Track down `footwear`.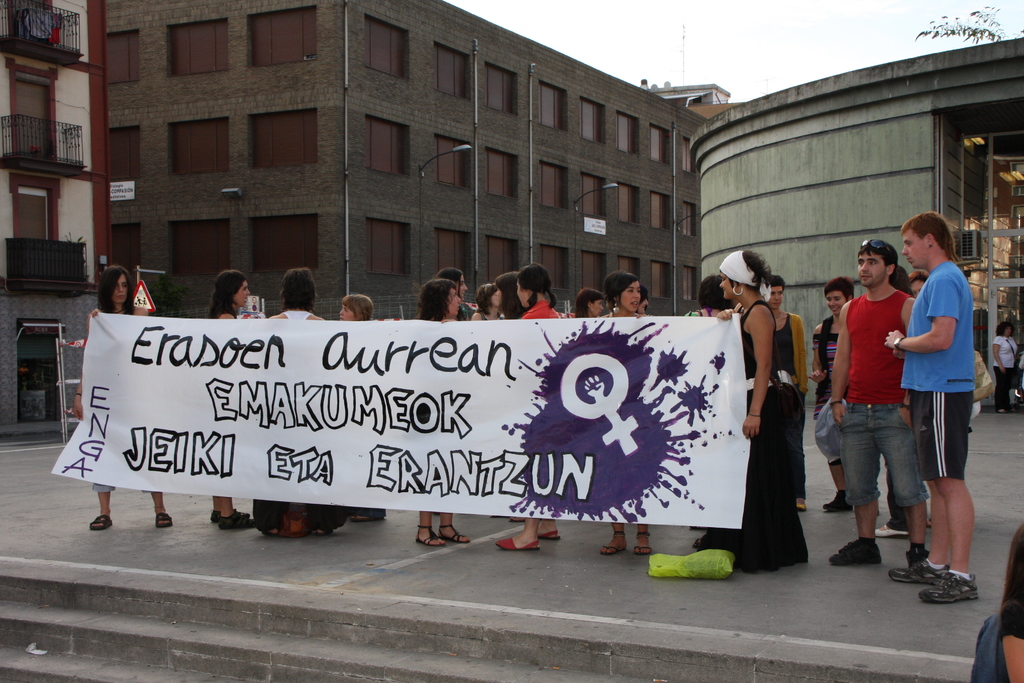
Tracked to [left=822, top=489, right=851, bottom=514].
